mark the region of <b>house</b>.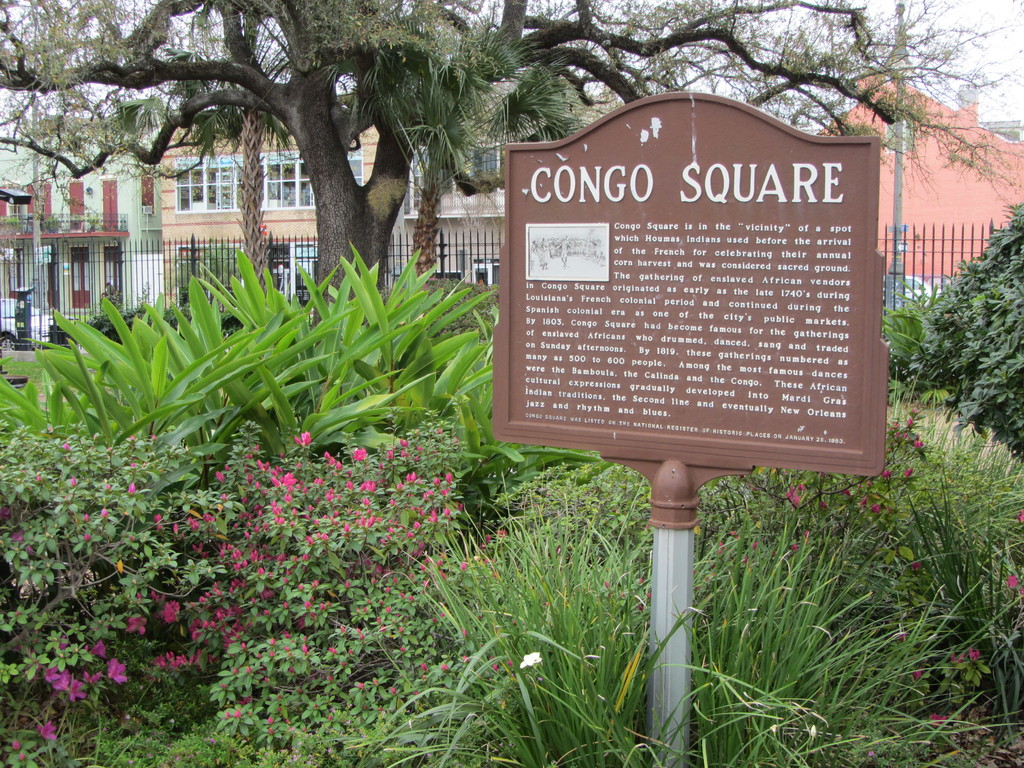
Region: select_region(0, 114, 168, 347).
